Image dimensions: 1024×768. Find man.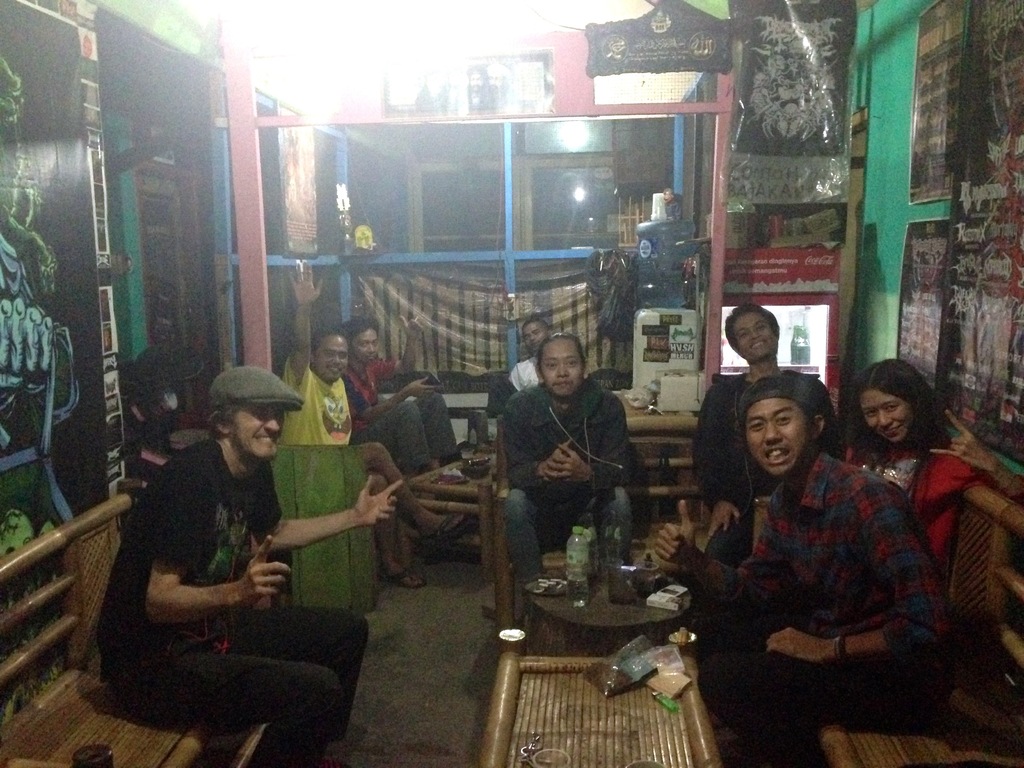
left=655, top=374, right=961, bottom=763.
